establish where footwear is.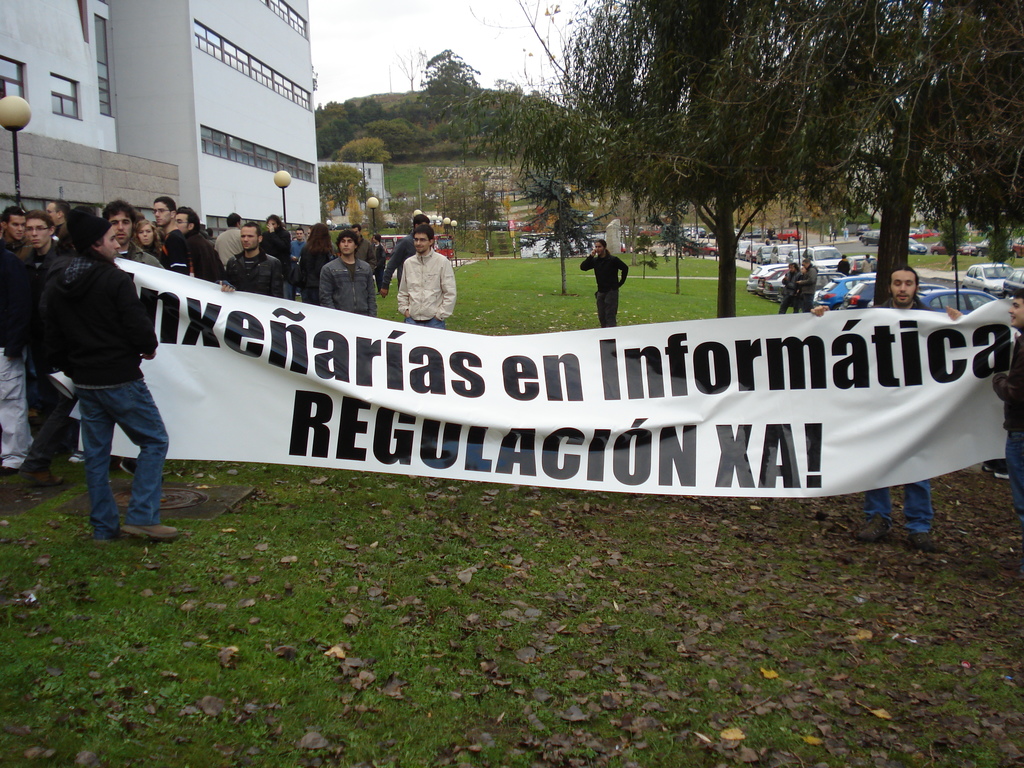
Established at BBox(858, 513, 890, 543).
